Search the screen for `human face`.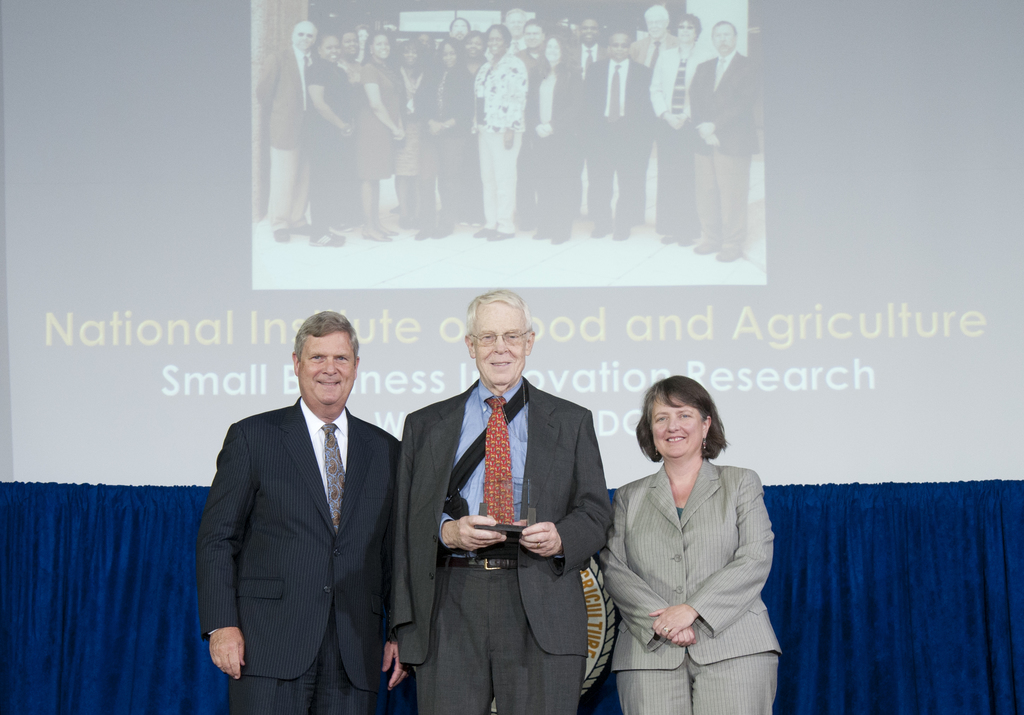
Found at rect(489, 28, 508, 56).
